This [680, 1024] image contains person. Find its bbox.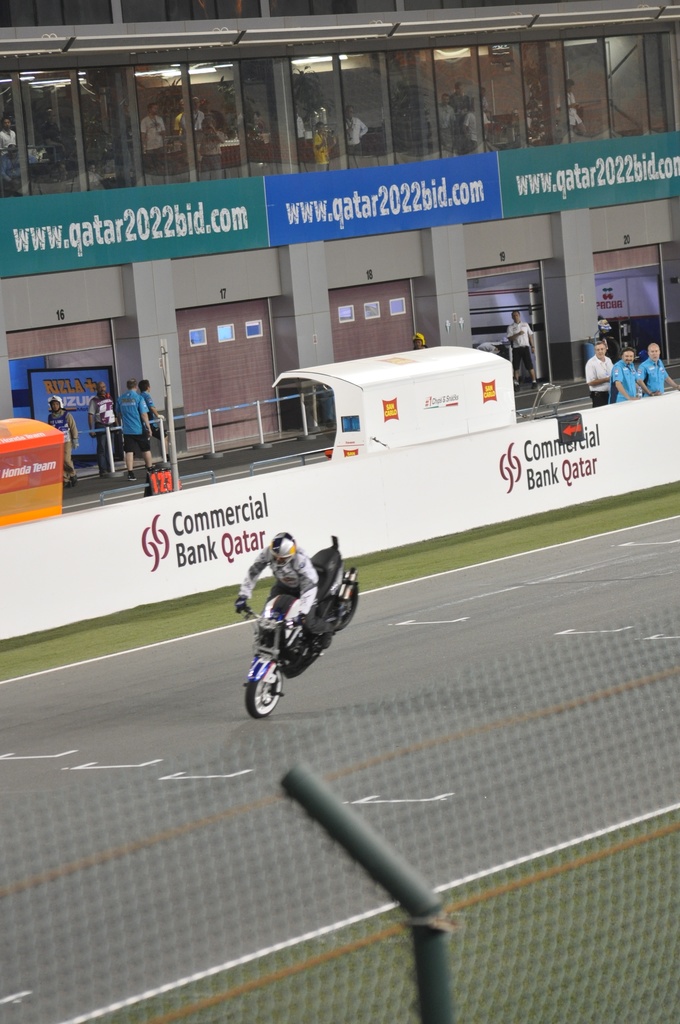
{"x1": 450, "y1": 81, "x2": 469, "y2": 150}.
